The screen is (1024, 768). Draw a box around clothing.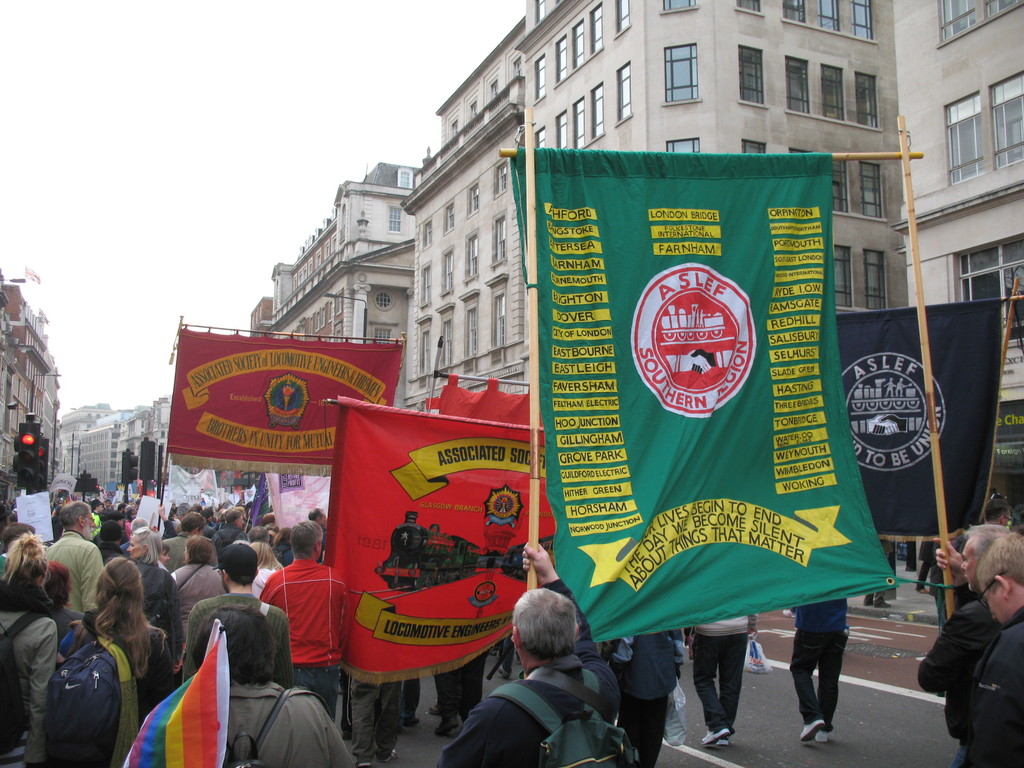
{"left": 696, "top": 614, "right": 753, "bottom": 733}.
